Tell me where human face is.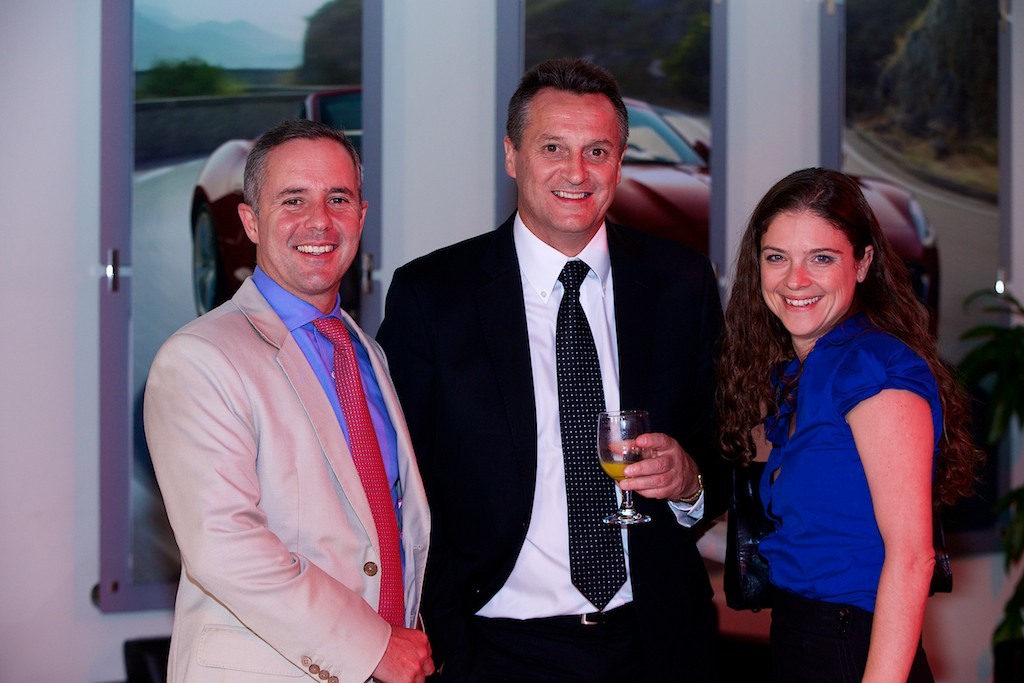
human face is at [left=515, top=86, right=620, bottom=231].
